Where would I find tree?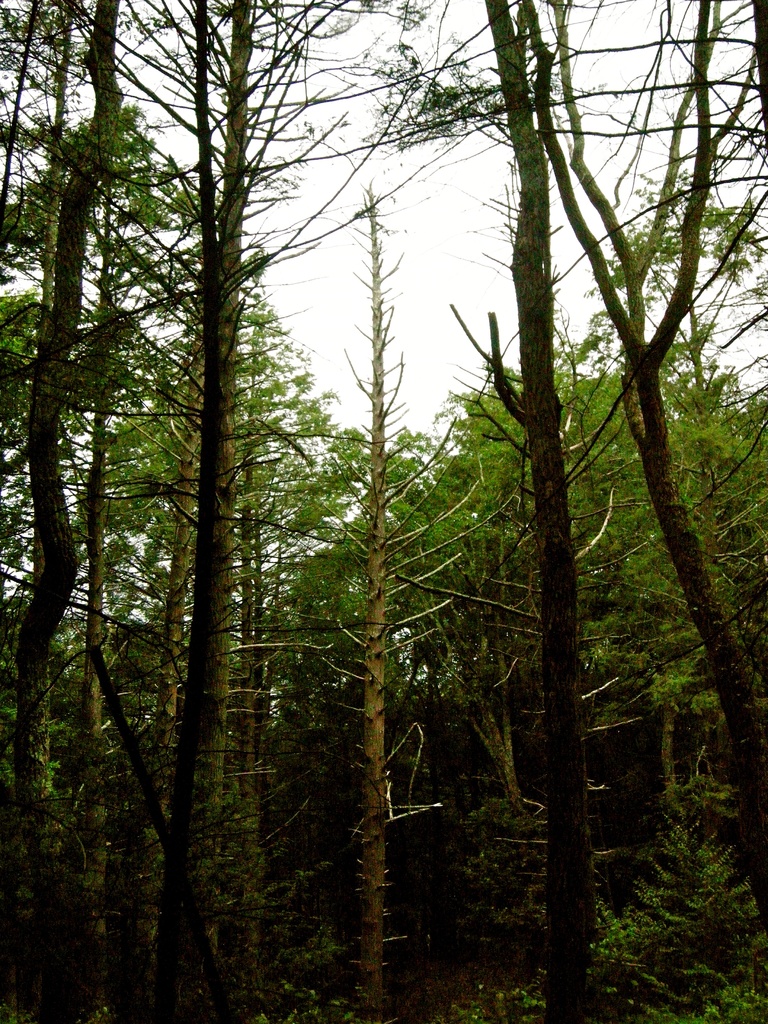
At region(446, 0, 644, 1013).
